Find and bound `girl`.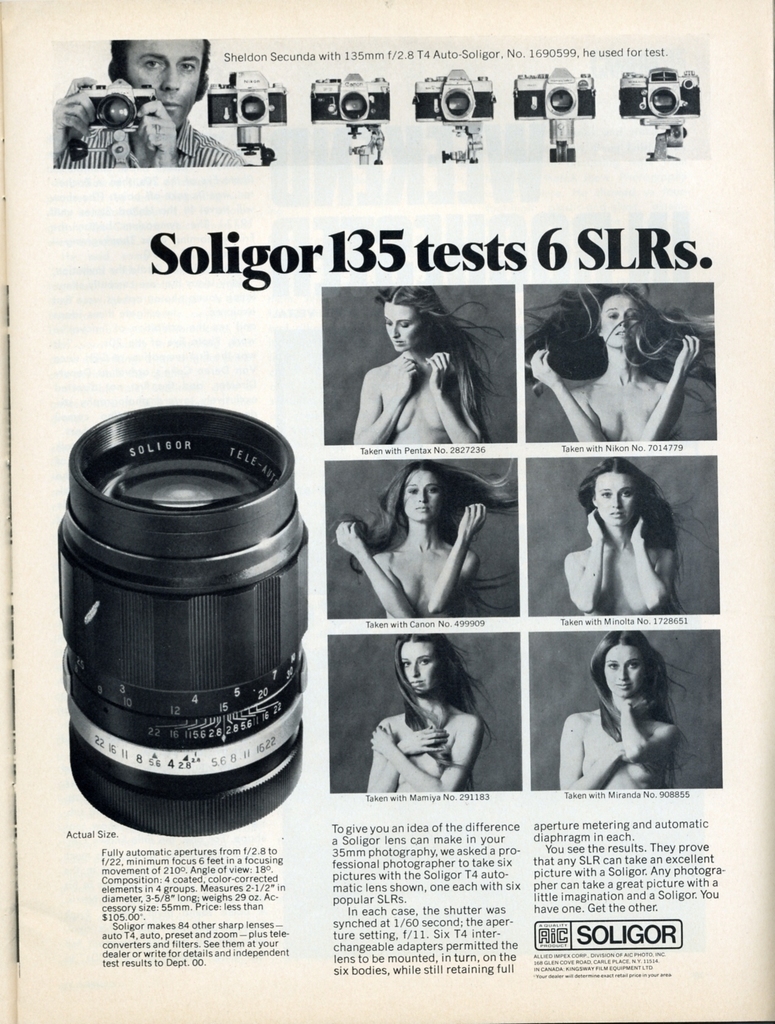
Bound: x1=351, y1=288, x2=506, y2=442.
